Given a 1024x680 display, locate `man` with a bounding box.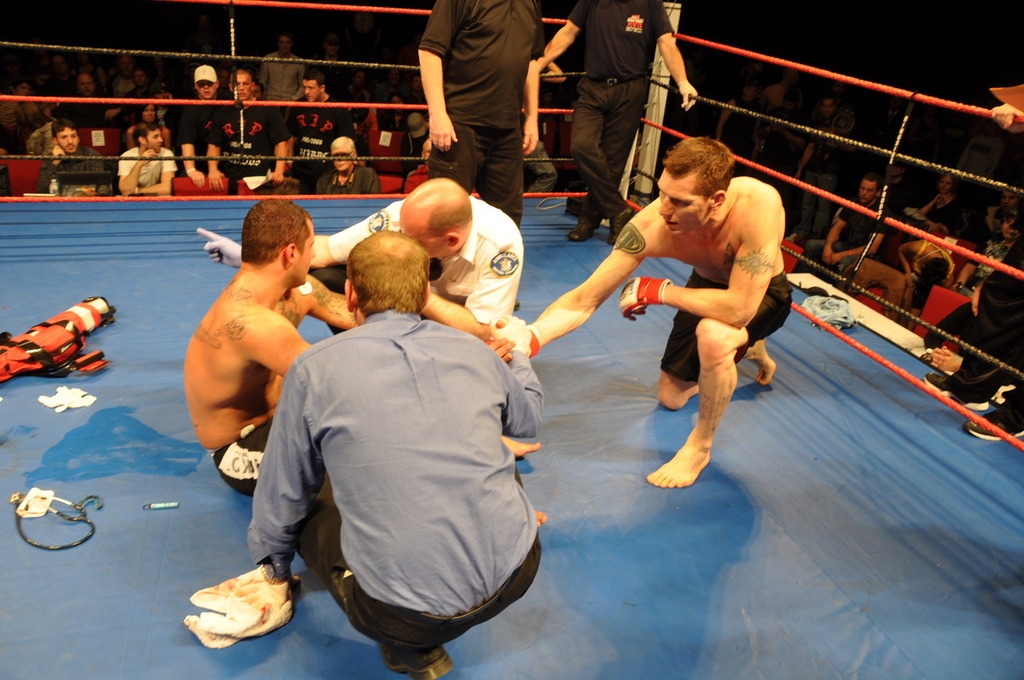
Located: left=105, top=51, right=130, bottom=97.
